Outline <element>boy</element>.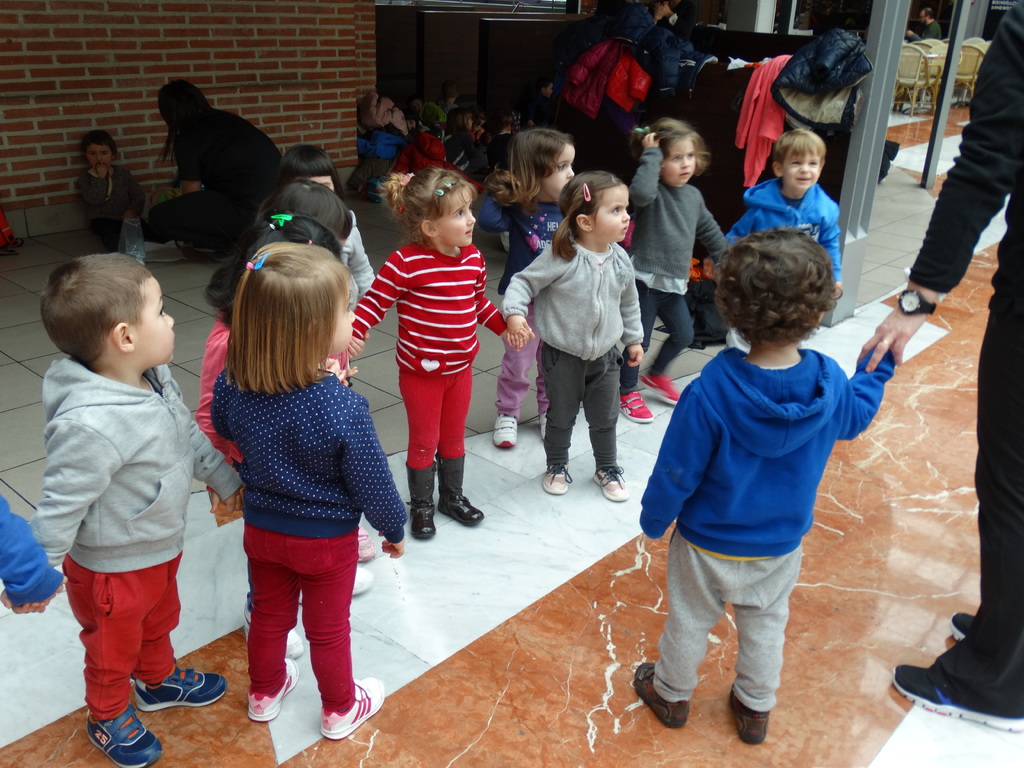
Outline: bbox=(726, 129, 842, 324).
